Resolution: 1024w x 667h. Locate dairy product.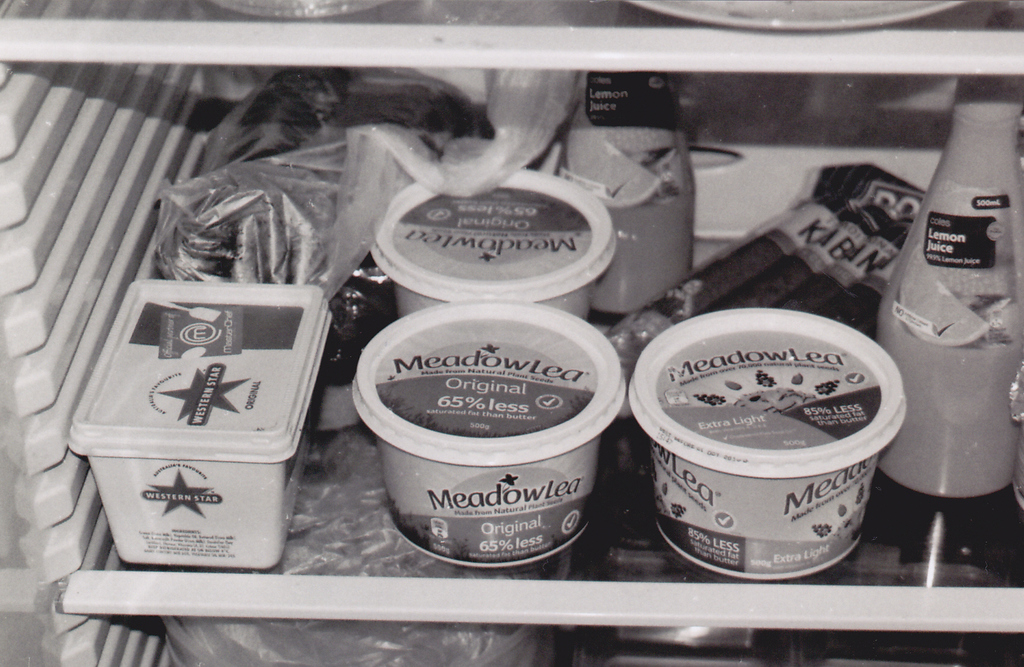
[x1=385, y1=196, x2=596, y2=364].
